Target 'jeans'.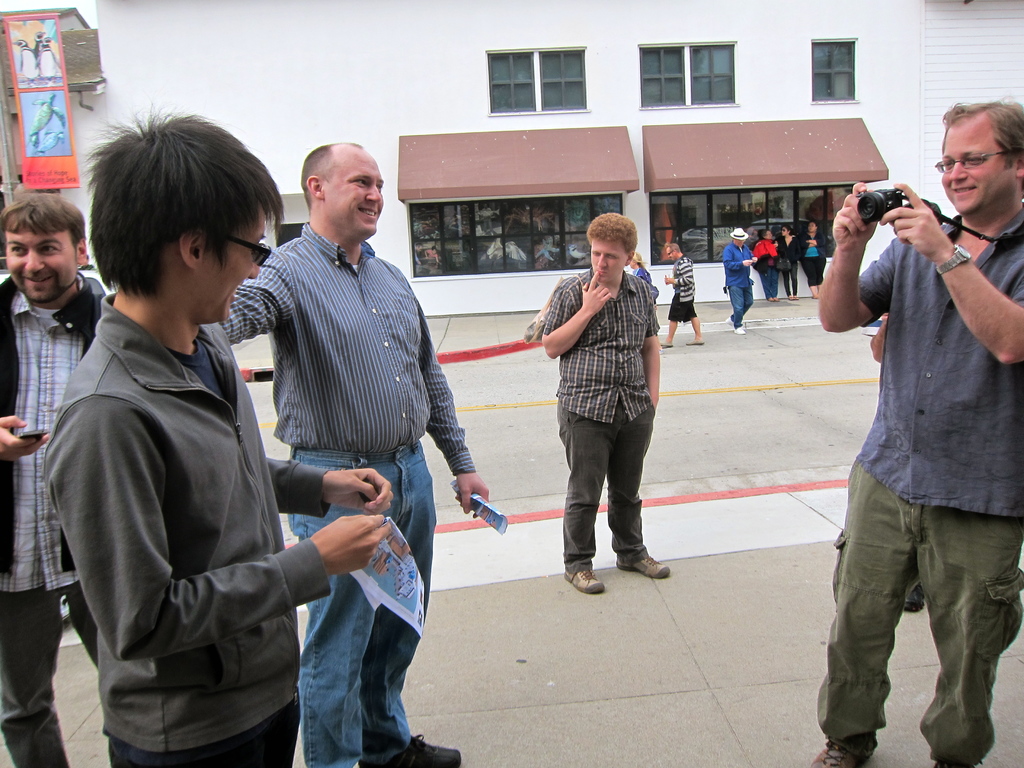
Target region: box(554, 394, 658, 567).
